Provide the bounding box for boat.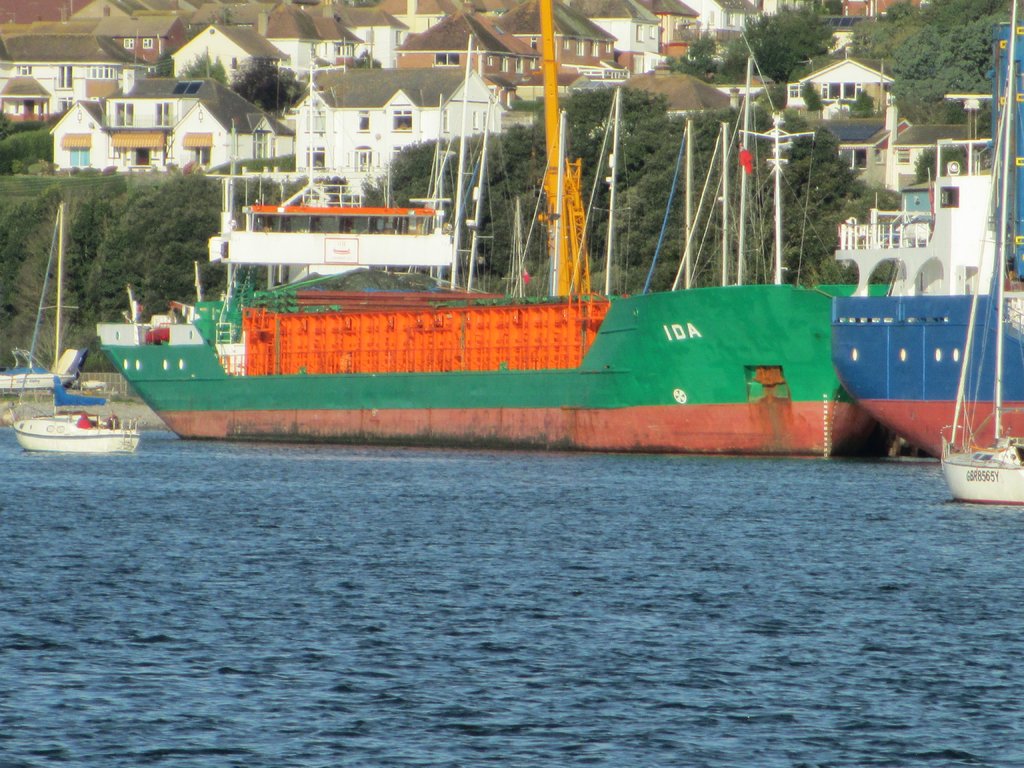
<box>937,0,1023,507</box>.
